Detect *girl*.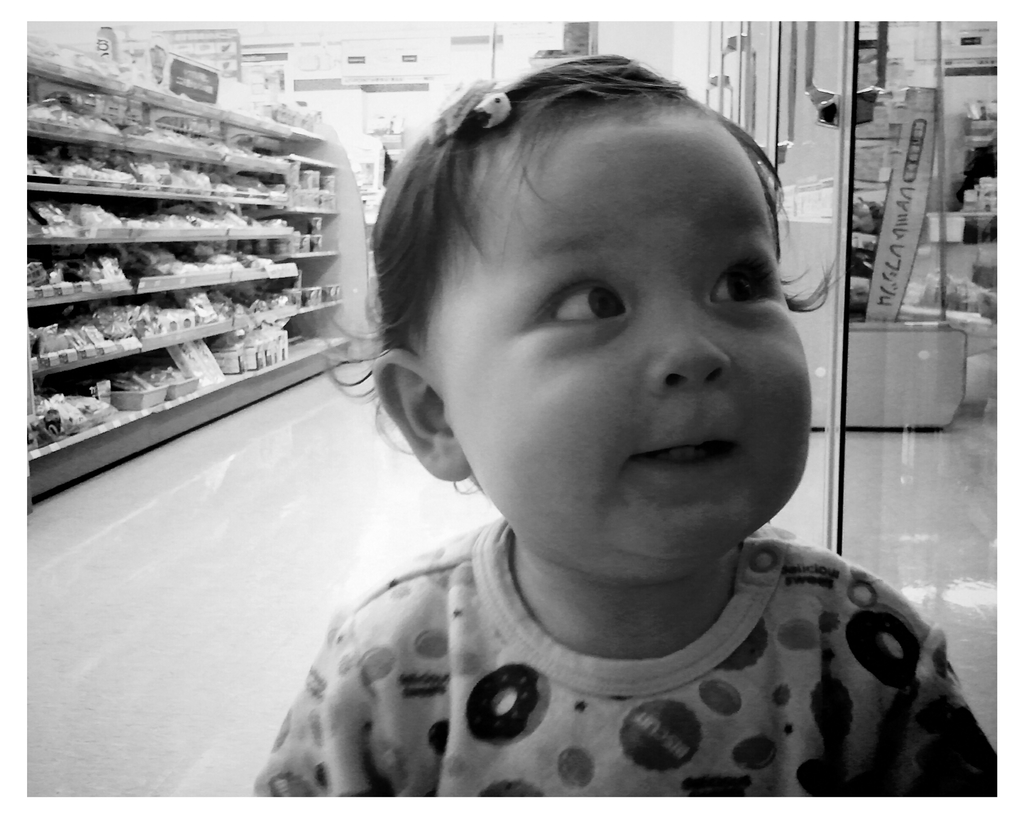
Detected at {"x1": 248, "y1": 49, "x2": 998, "y2": 796}.
